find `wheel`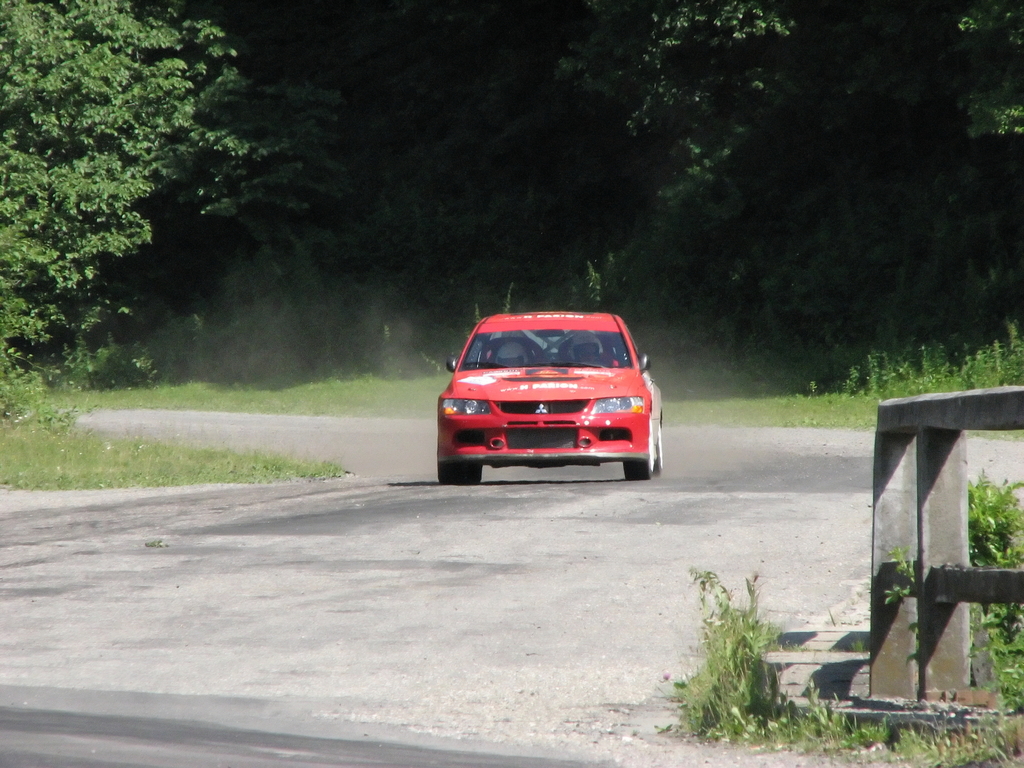
bbox=(624, 415, 655, 480)
